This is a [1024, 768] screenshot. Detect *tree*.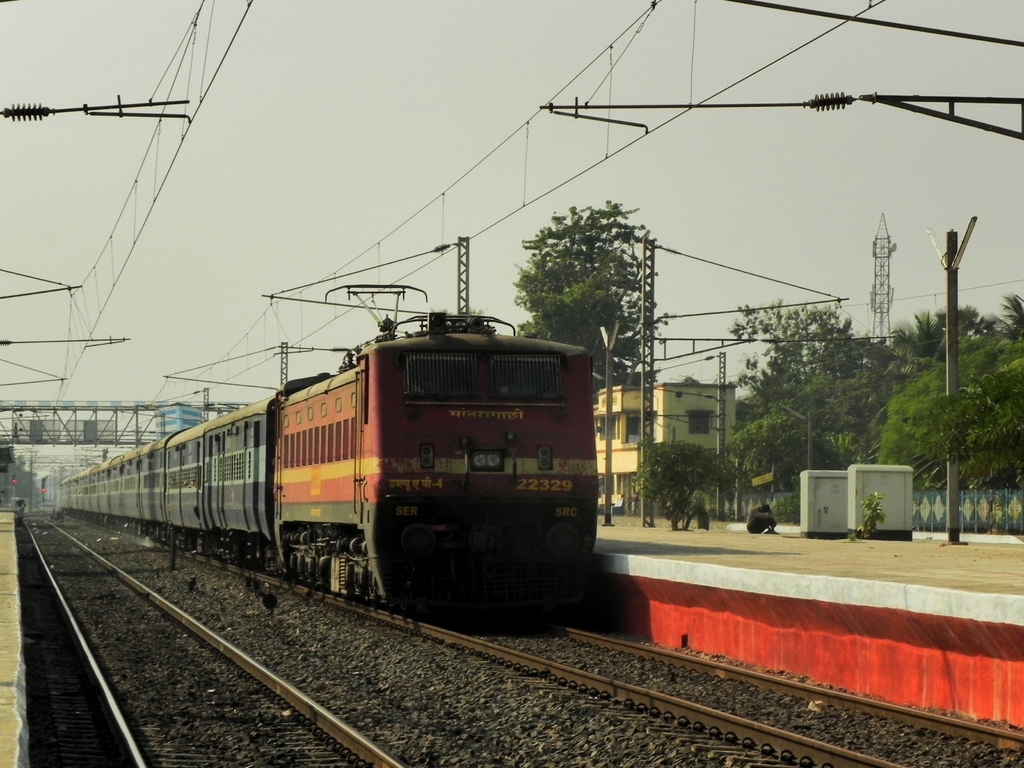
[505,198,680,366].
